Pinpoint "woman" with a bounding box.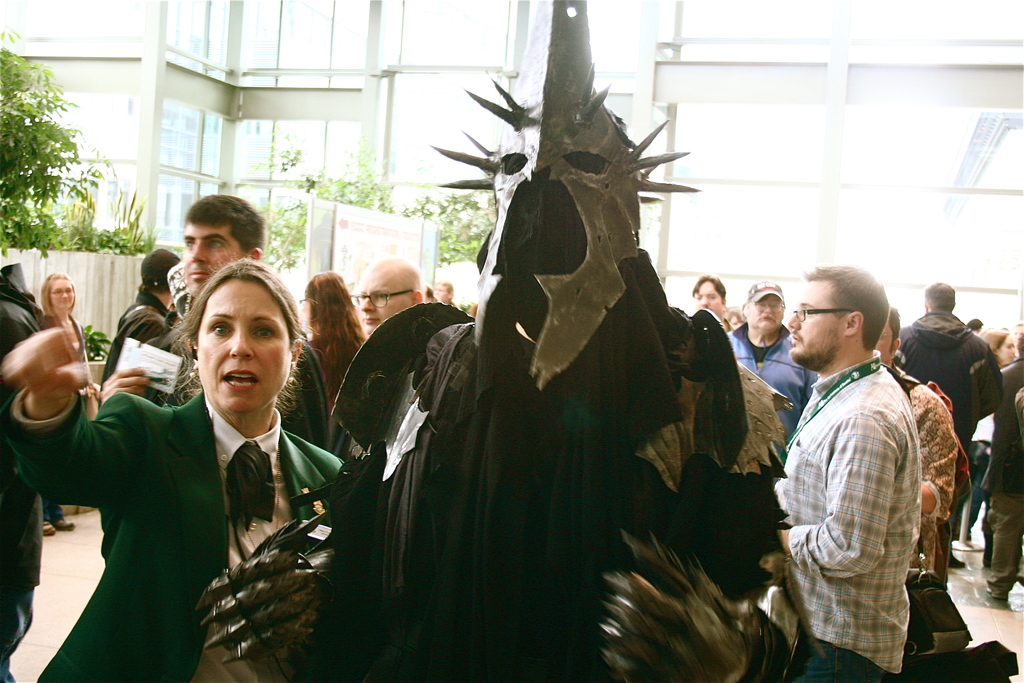
[x1=268, y1=272, x2=369, y2=448].
